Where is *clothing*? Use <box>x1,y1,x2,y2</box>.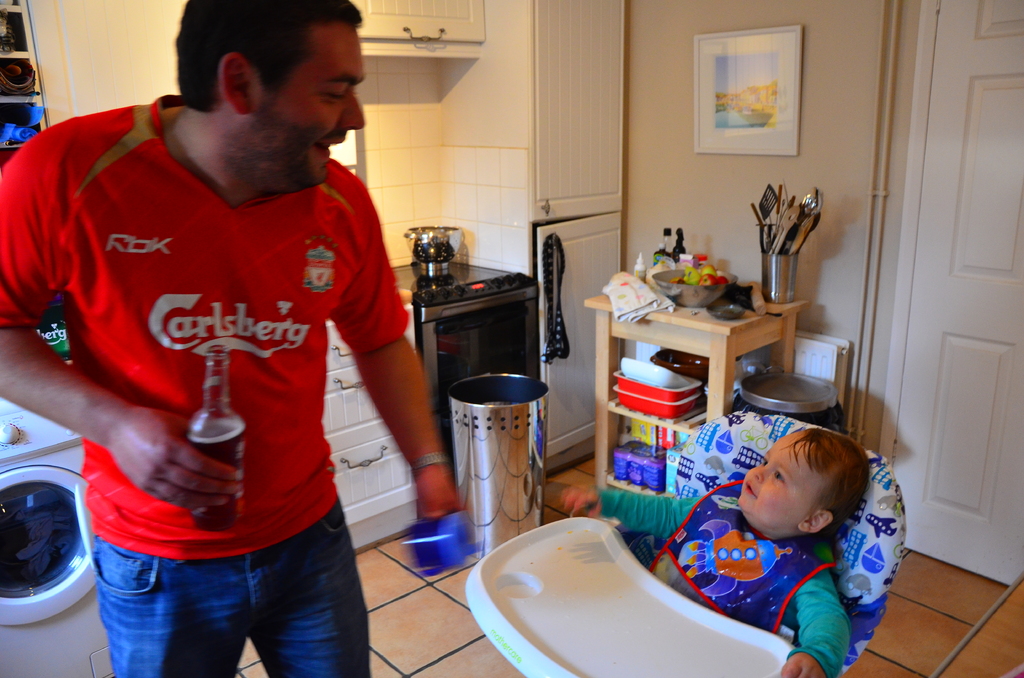
<box>580,456,852,677</box>.
